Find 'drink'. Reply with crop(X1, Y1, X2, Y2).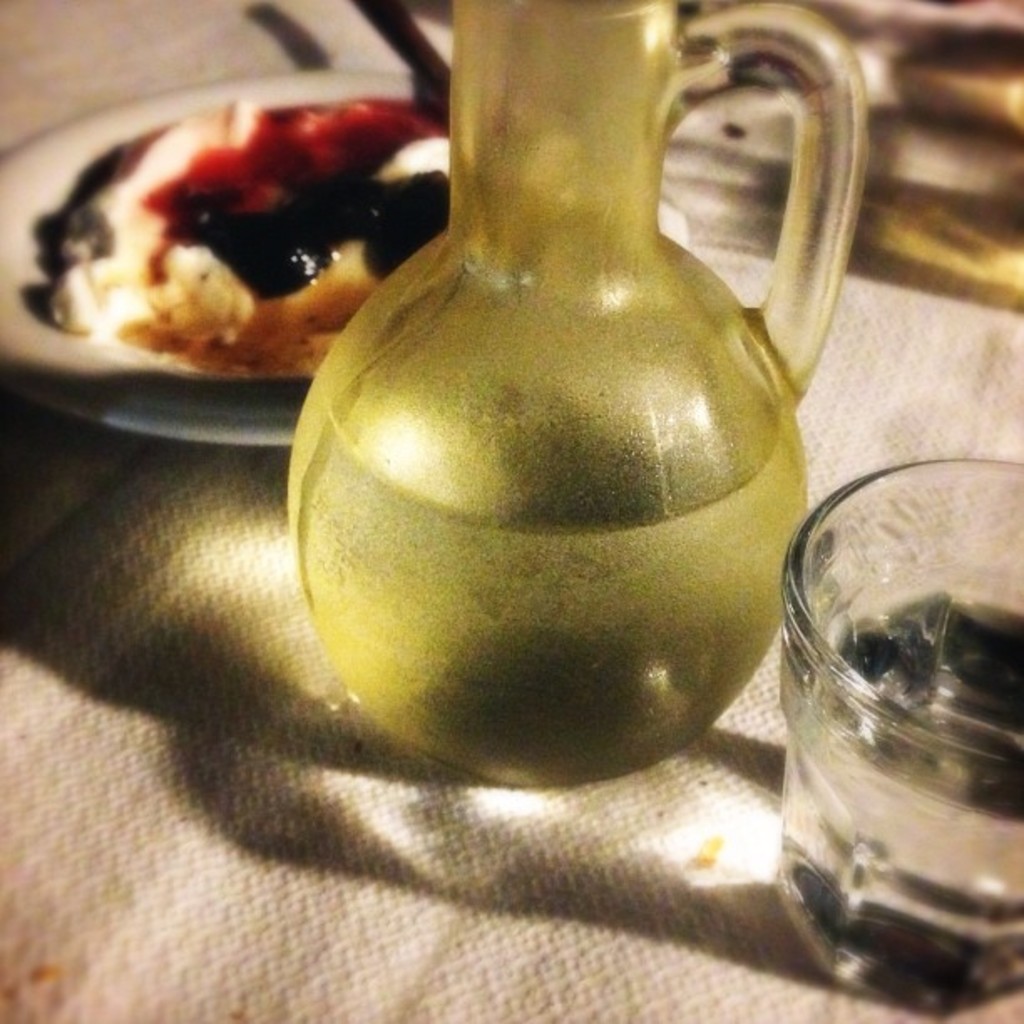
crop(781, 596, 1022, 1016).
